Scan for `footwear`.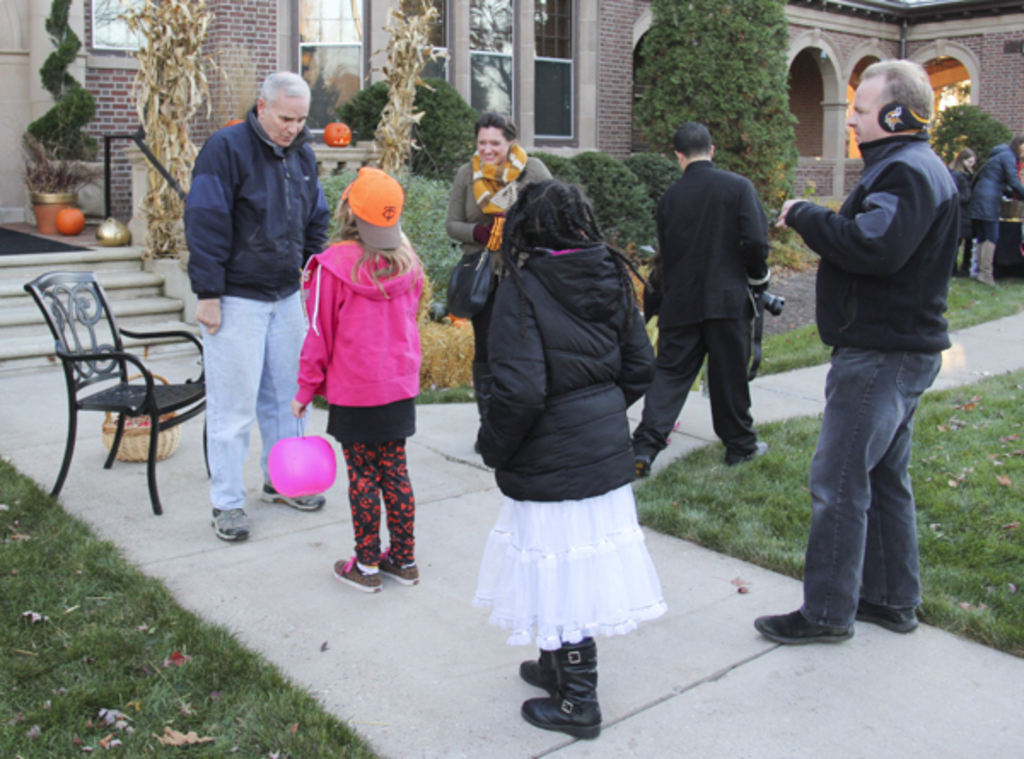
Scan result: box=[374, 544, 422, 588].
